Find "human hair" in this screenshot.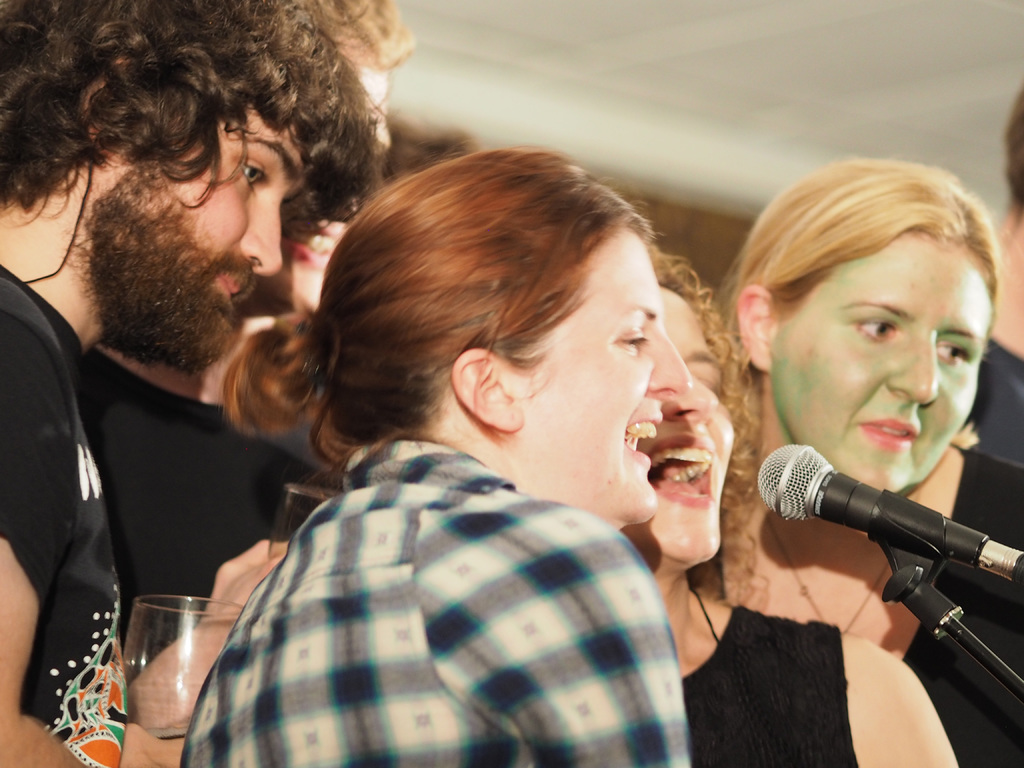
The bounding box for "human hair" is 1000/77/1023/228.
